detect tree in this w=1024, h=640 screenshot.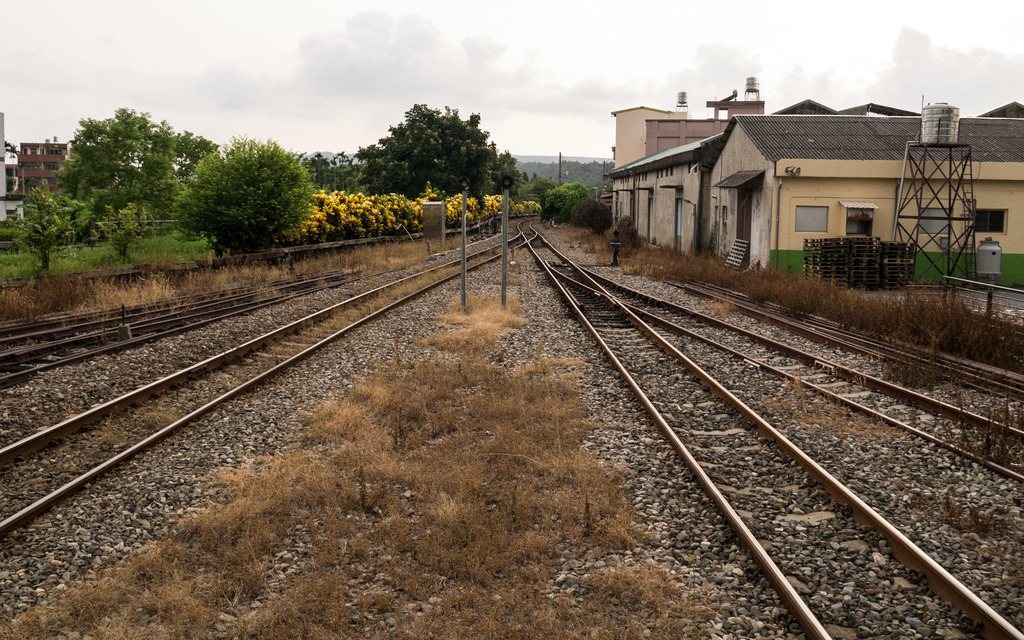
Detection: 42:109:221:216.
